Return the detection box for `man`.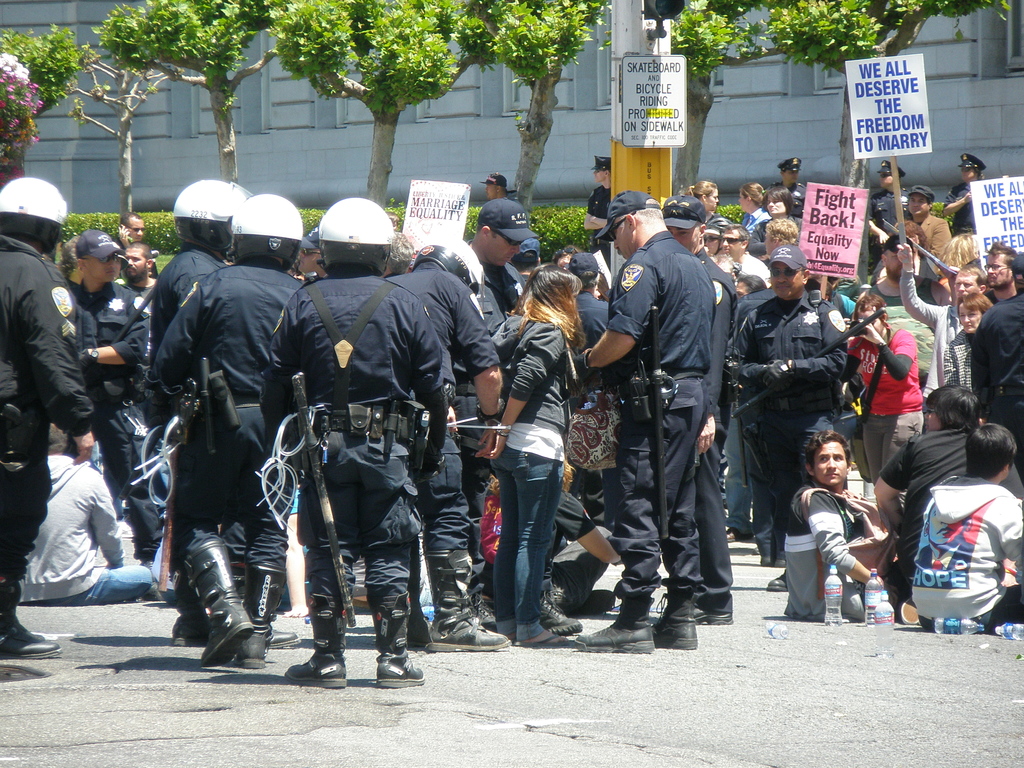
(left=249, top=207, right=450, bottom=678).
